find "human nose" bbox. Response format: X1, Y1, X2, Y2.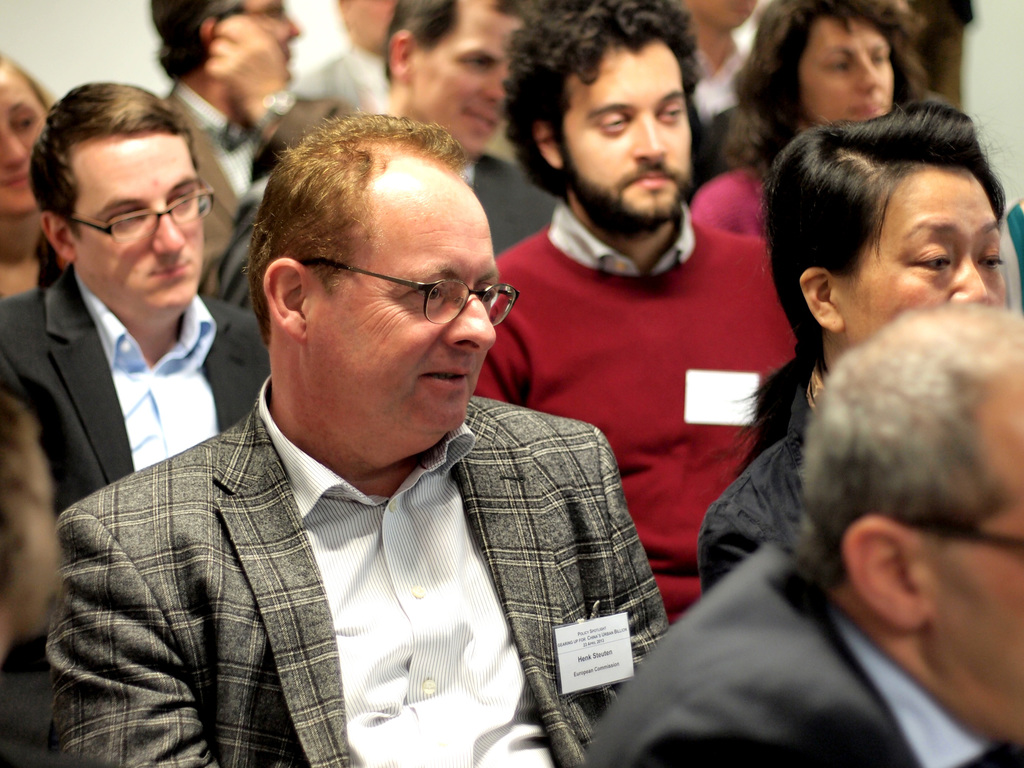
949, 260, 992, 298.
